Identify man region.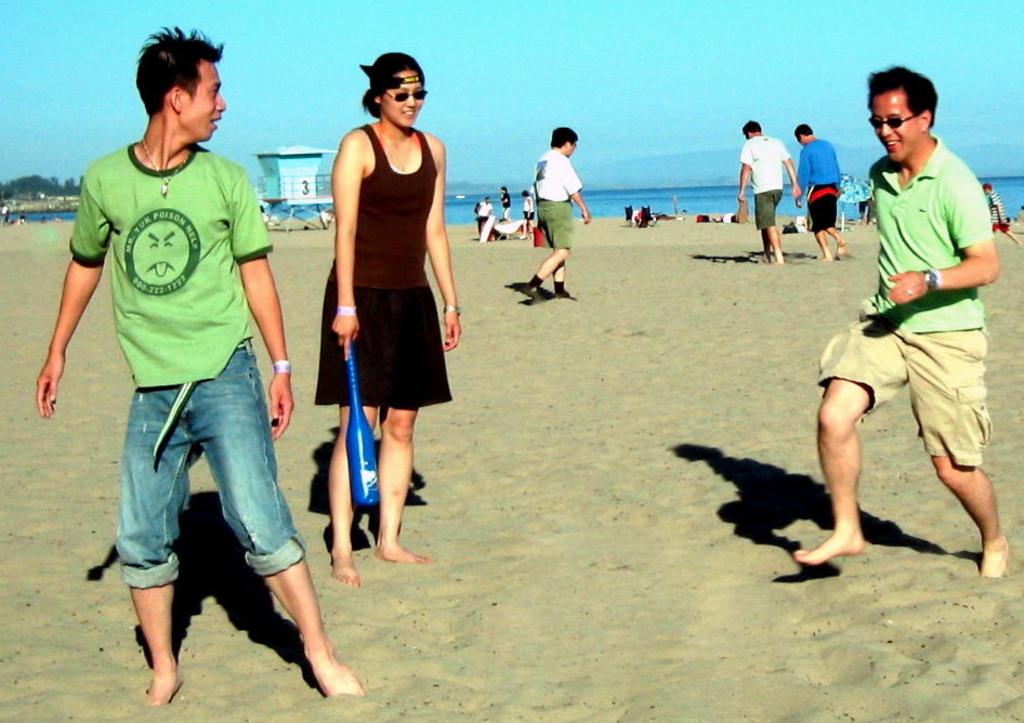
Region: (473,196,491,236).
